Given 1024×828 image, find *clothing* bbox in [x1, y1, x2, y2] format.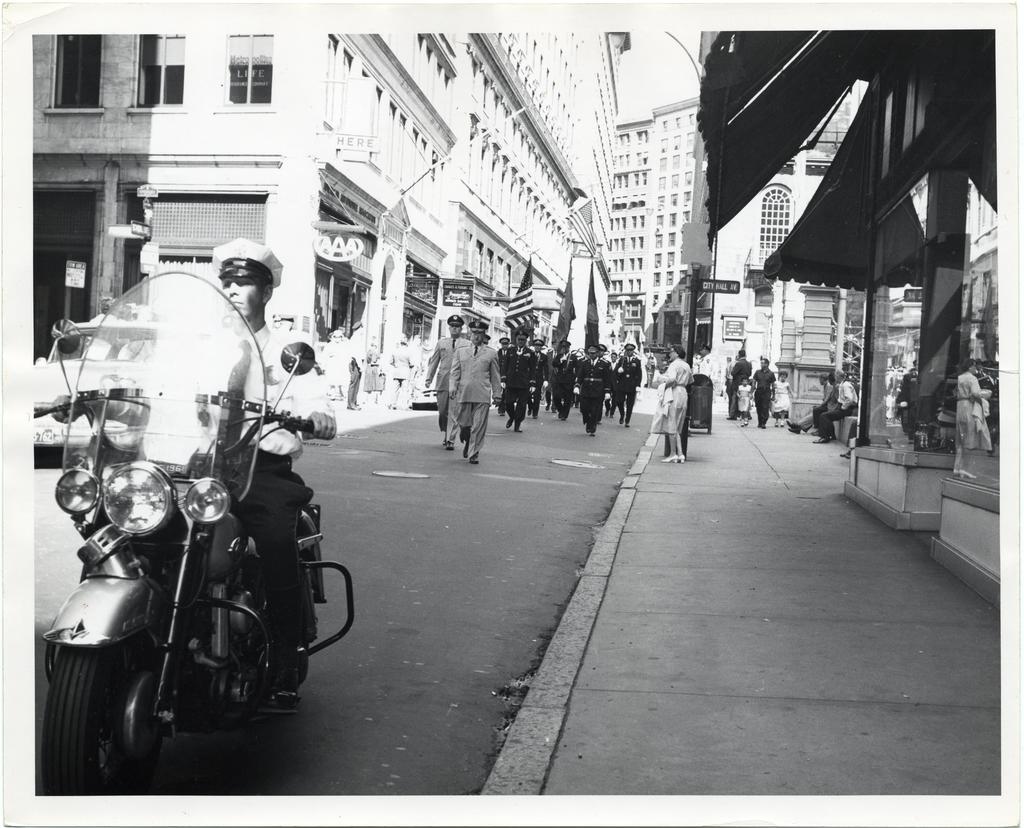
[421, 333, 470, 439].
